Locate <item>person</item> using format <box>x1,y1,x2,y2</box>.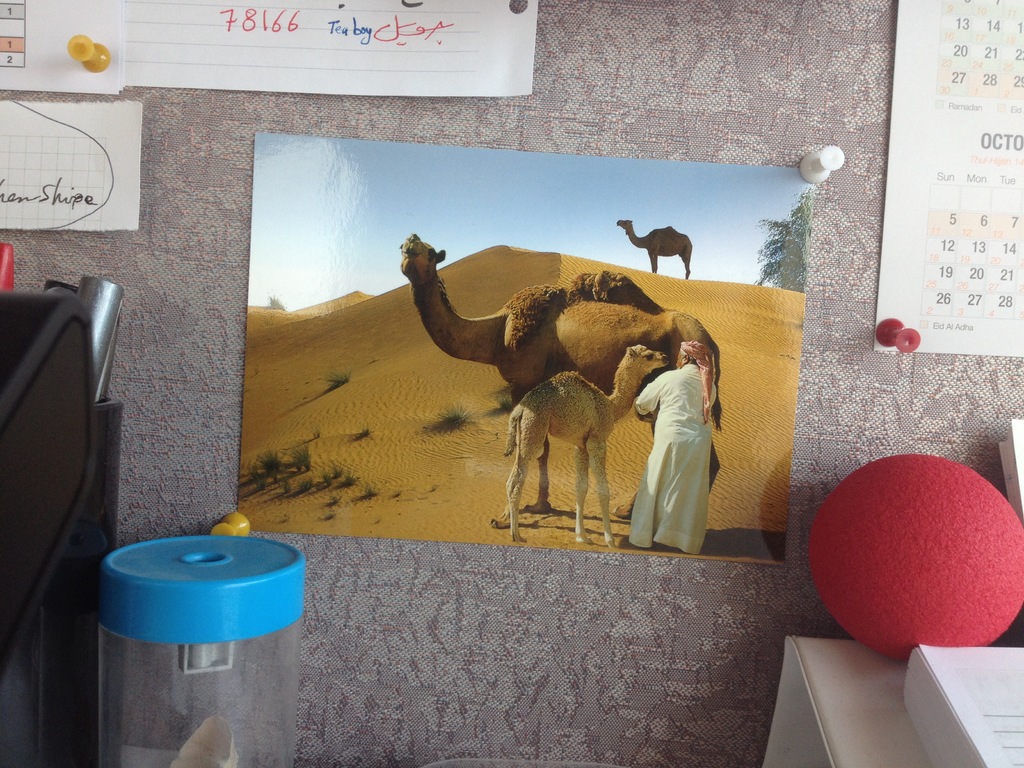
<box>627,318,727,582</box>.
